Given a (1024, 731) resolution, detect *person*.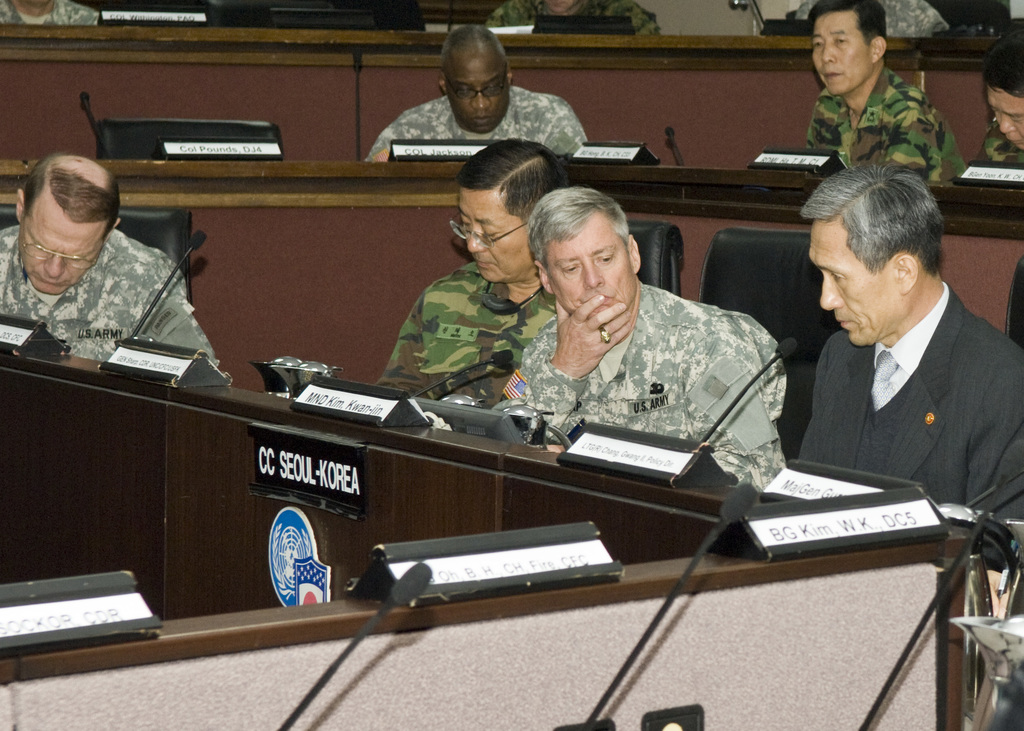
bbox=[980, 20, 1023, 163].
